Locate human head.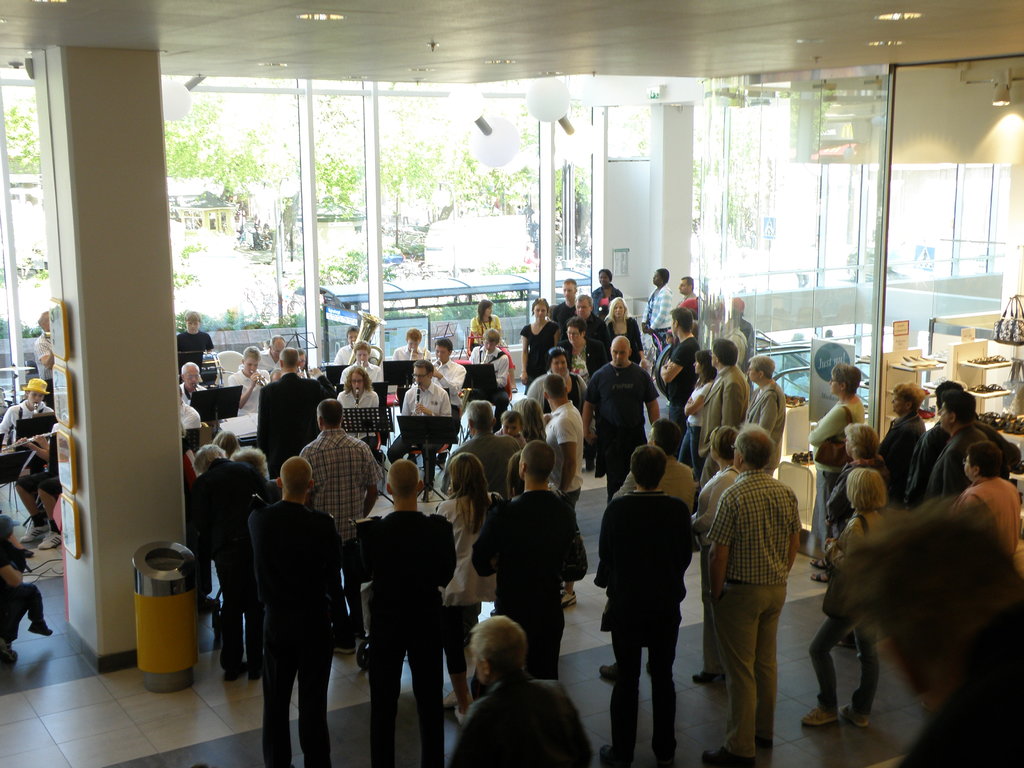
Bounding box: [892, 381, 924, 417].
